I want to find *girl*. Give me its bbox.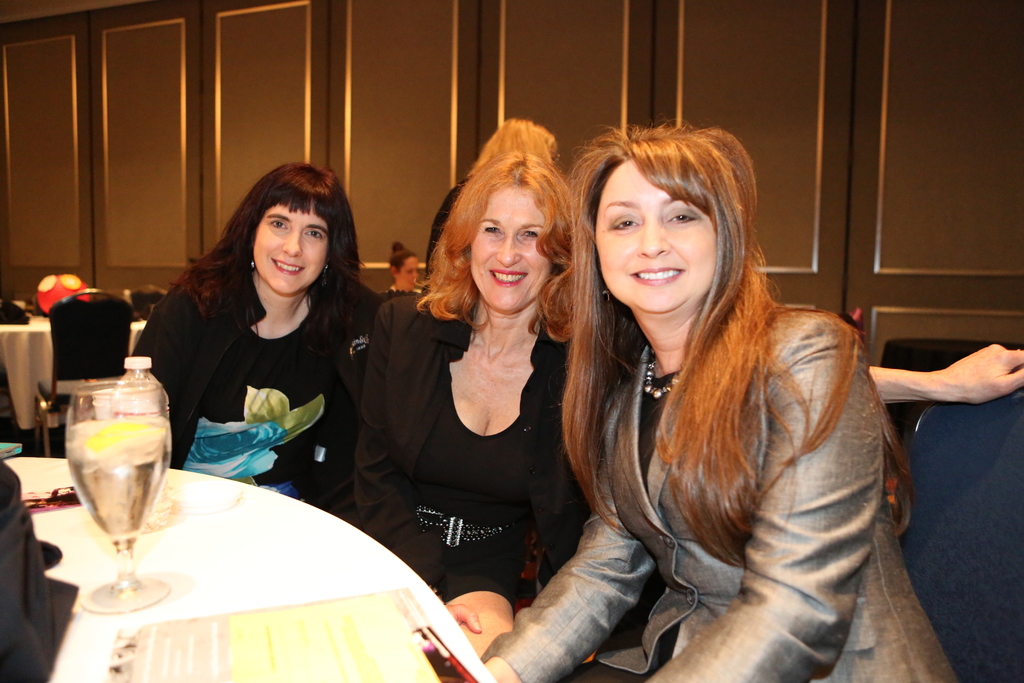
(x1=477, y1=111, x2=967, y2=682).
